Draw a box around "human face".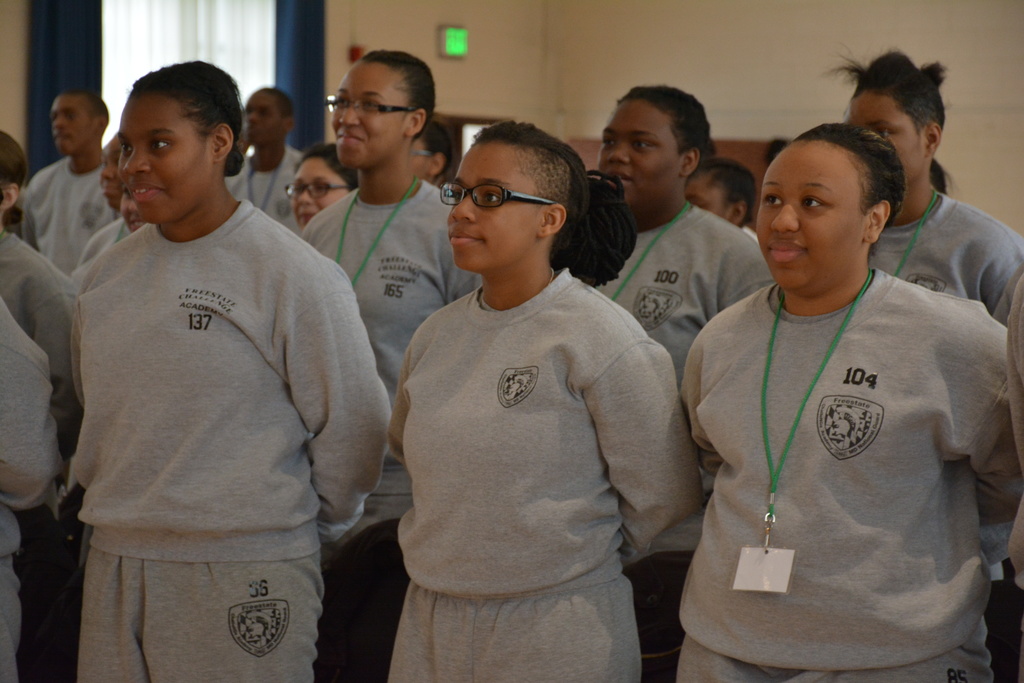
crop(446, 147, 543, 273).
